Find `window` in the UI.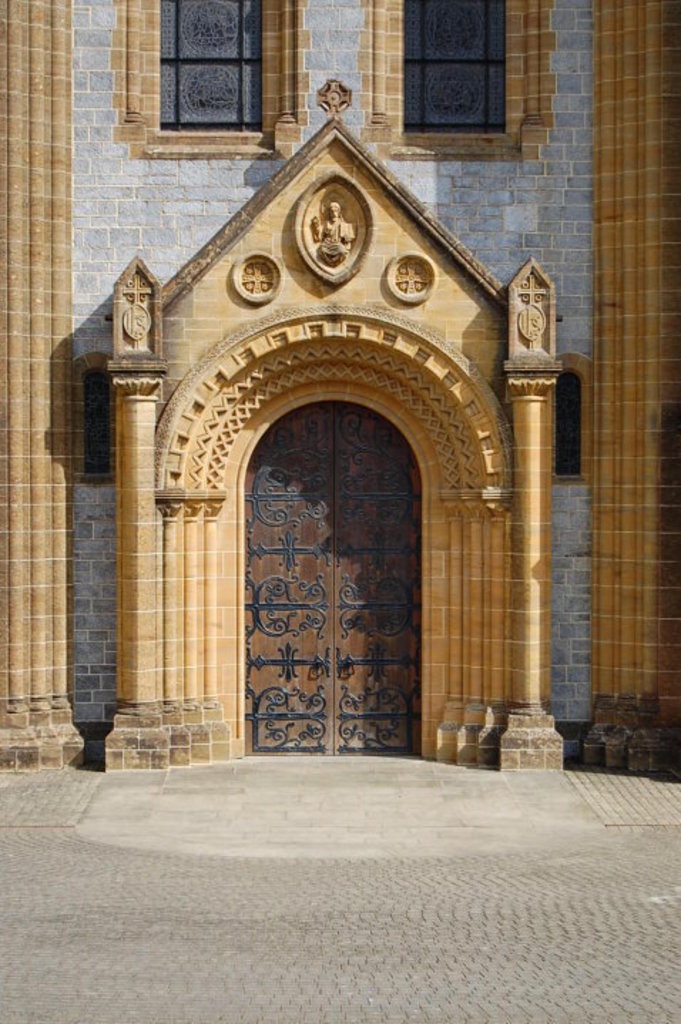
UI element at pyautogui.locateOnScreen(150, 0, 276, 147).
